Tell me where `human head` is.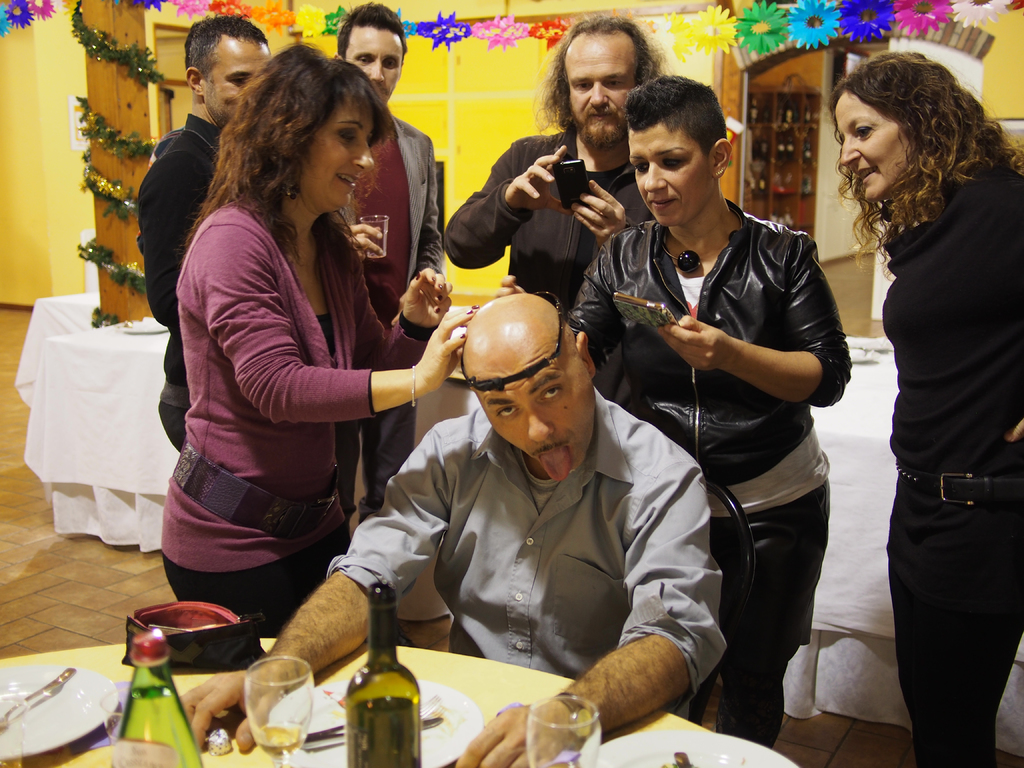
`human head` is at box(625, 71, 738, 232).
